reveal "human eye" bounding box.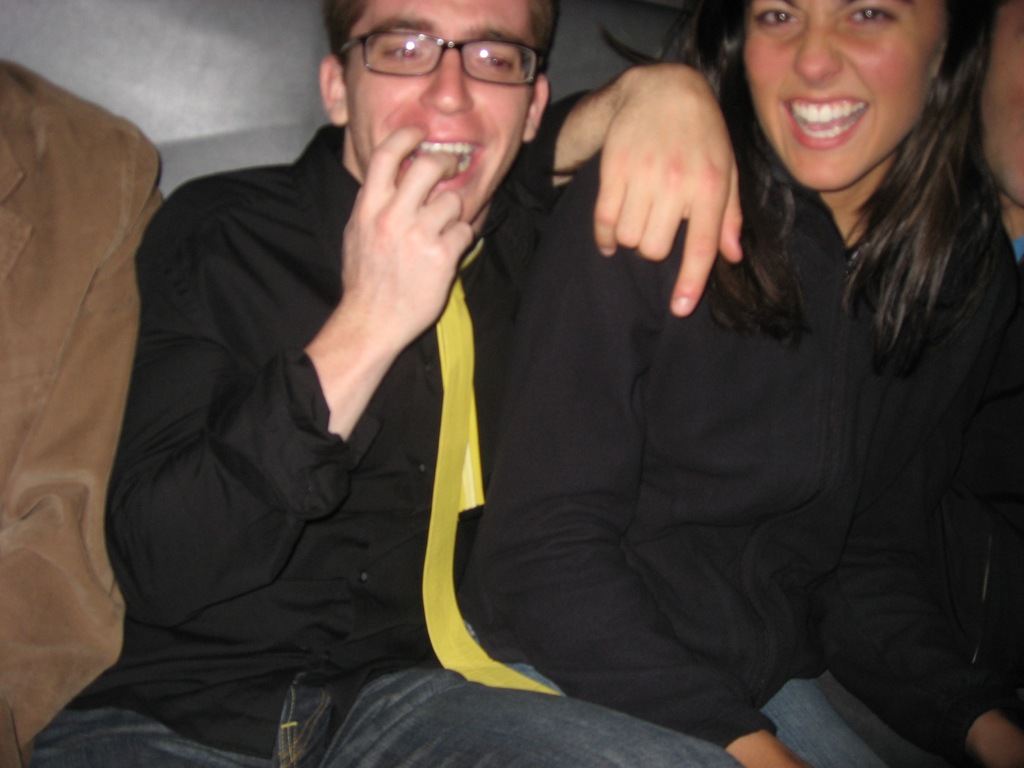
Revealed: pyautogui.locateOnScreen(477, 47, 518, 71).
